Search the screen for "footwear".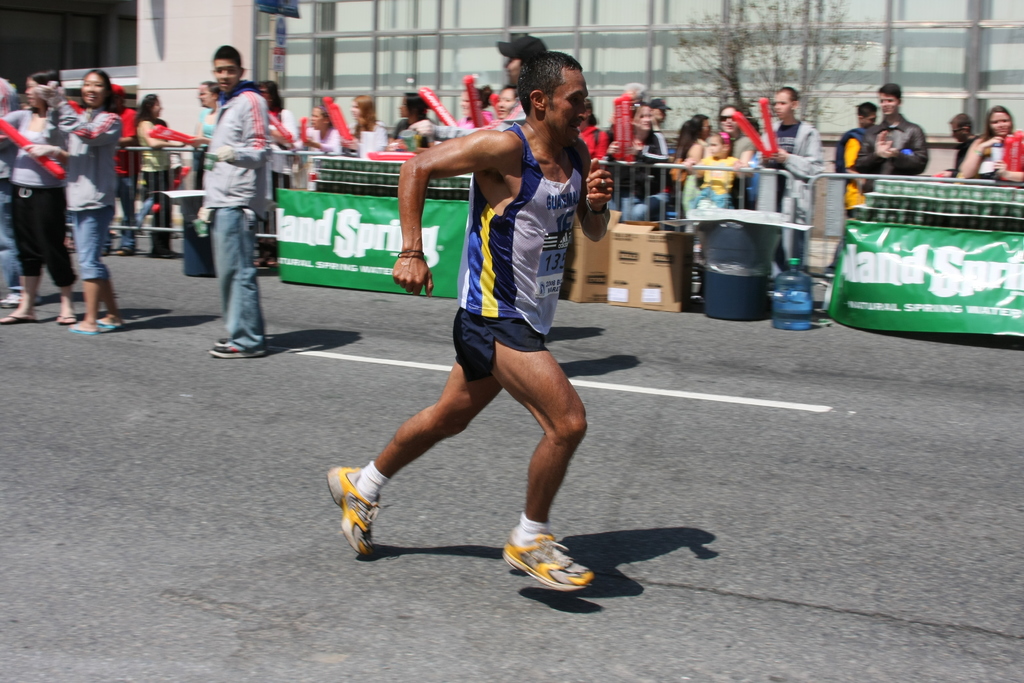
Found at crop(211, 342, 260, 357).
